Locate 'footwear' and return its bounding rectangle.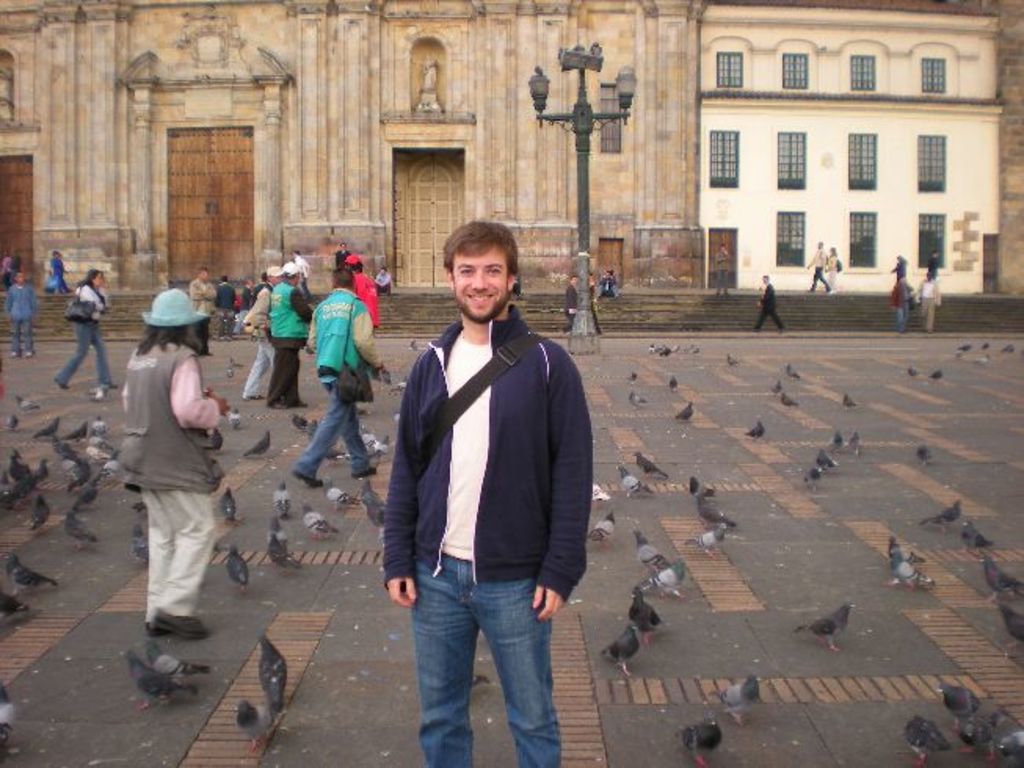
x1=248 y1=393 x2=259 y2=398.
